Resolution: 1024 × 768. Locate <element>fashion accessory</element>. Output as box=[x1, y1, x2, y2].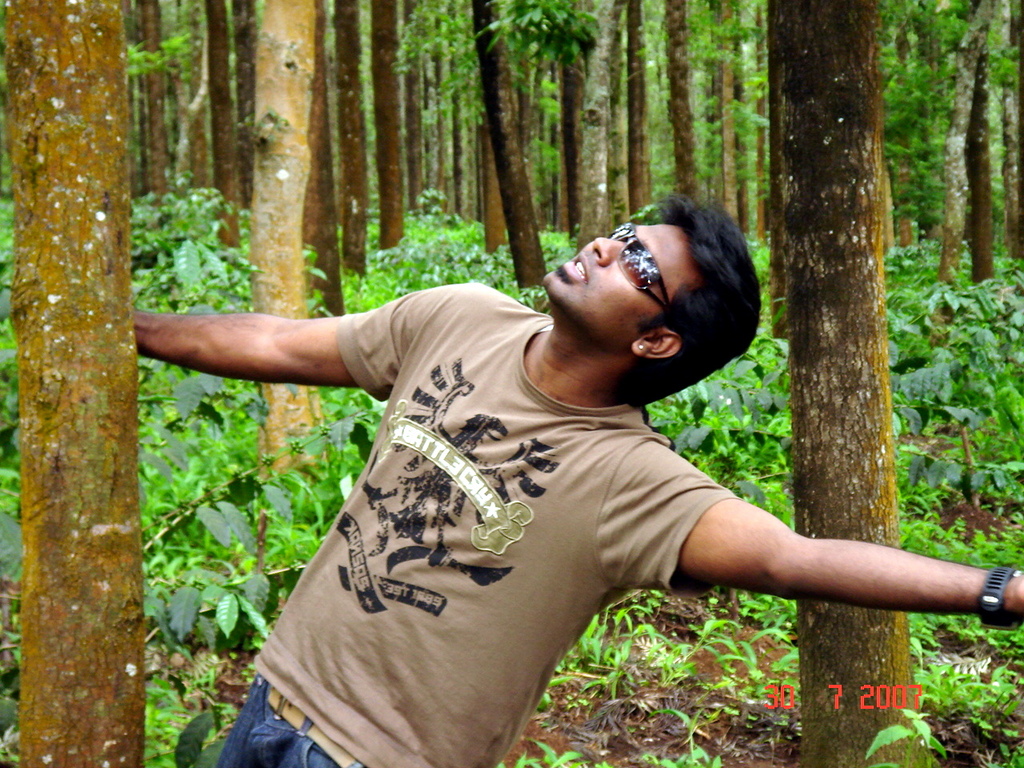
box=[600, 222, 679, 307].
